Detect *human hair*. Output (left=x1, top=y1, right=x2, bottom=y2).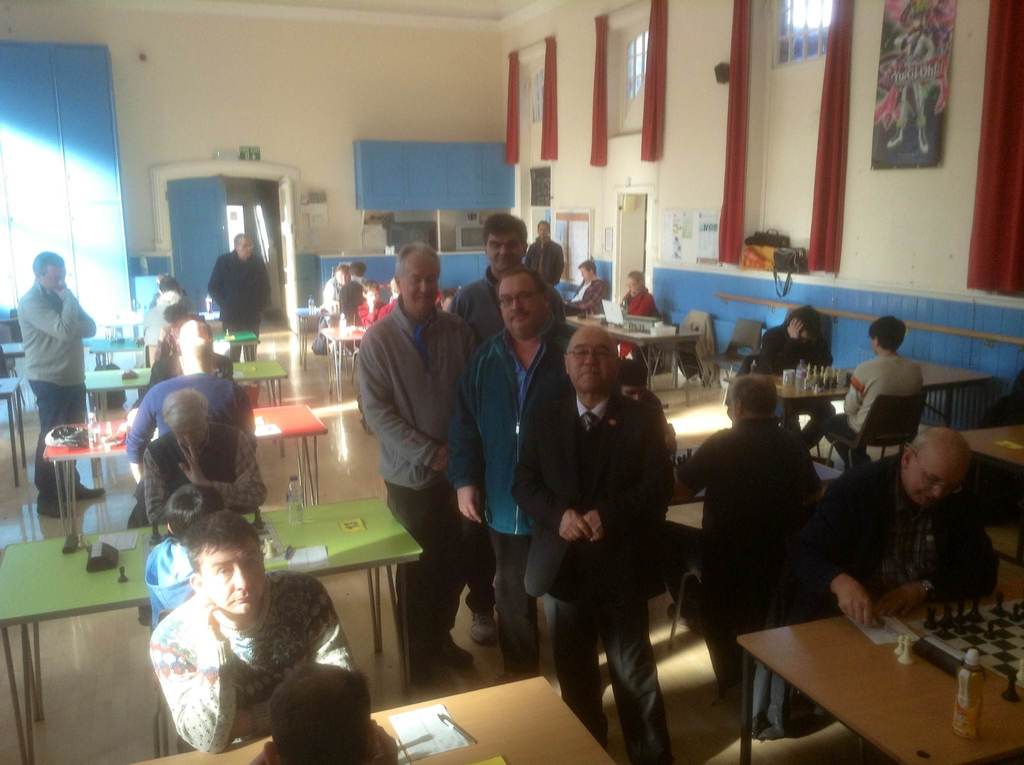
(left=163, top=302, right=185, bottom=320).
